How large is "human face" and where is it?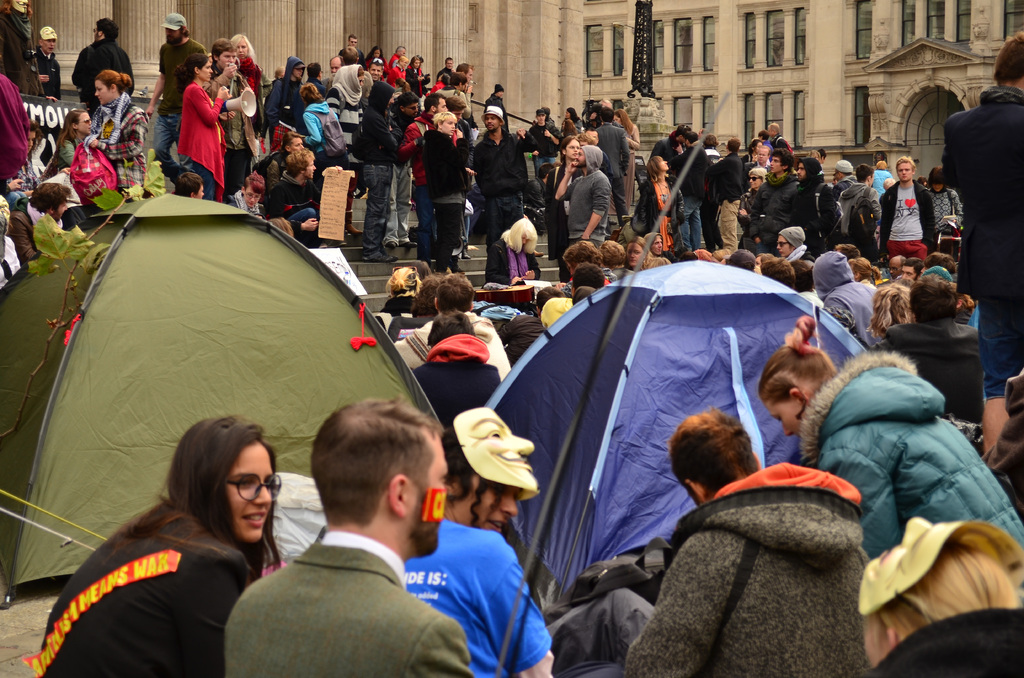
Bounding box: detection(755, 256, 762, 268).
